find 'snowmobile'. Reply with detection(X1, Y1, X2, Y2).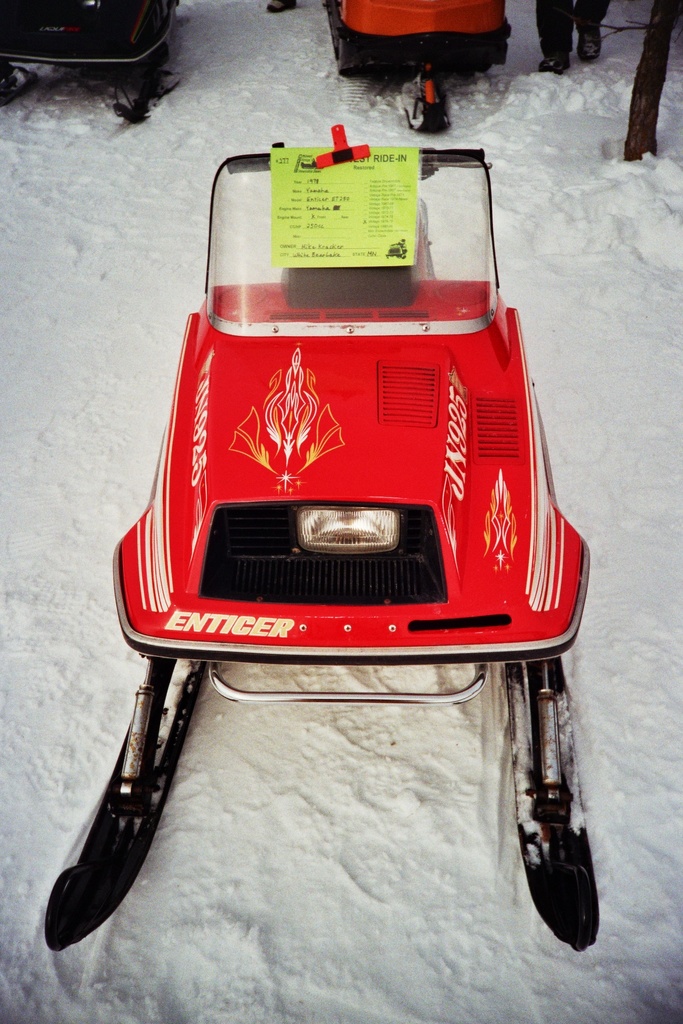
detection(0, 0, 175, 122).
